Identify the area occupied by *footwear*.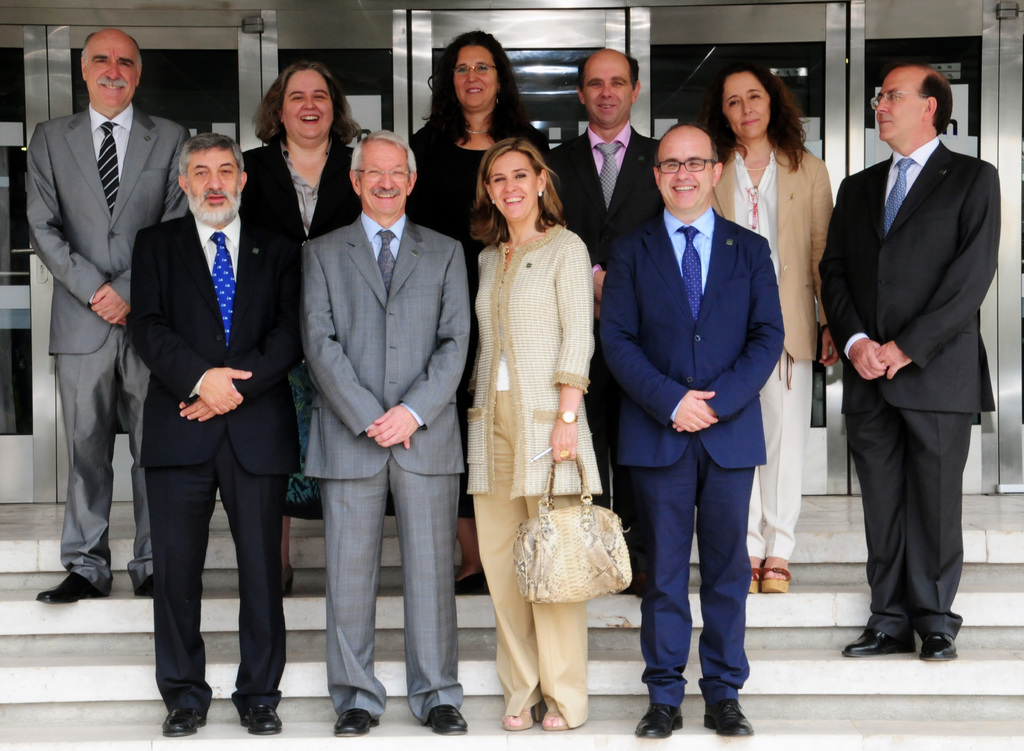
Area: detection(538, 700, 570, 730).
